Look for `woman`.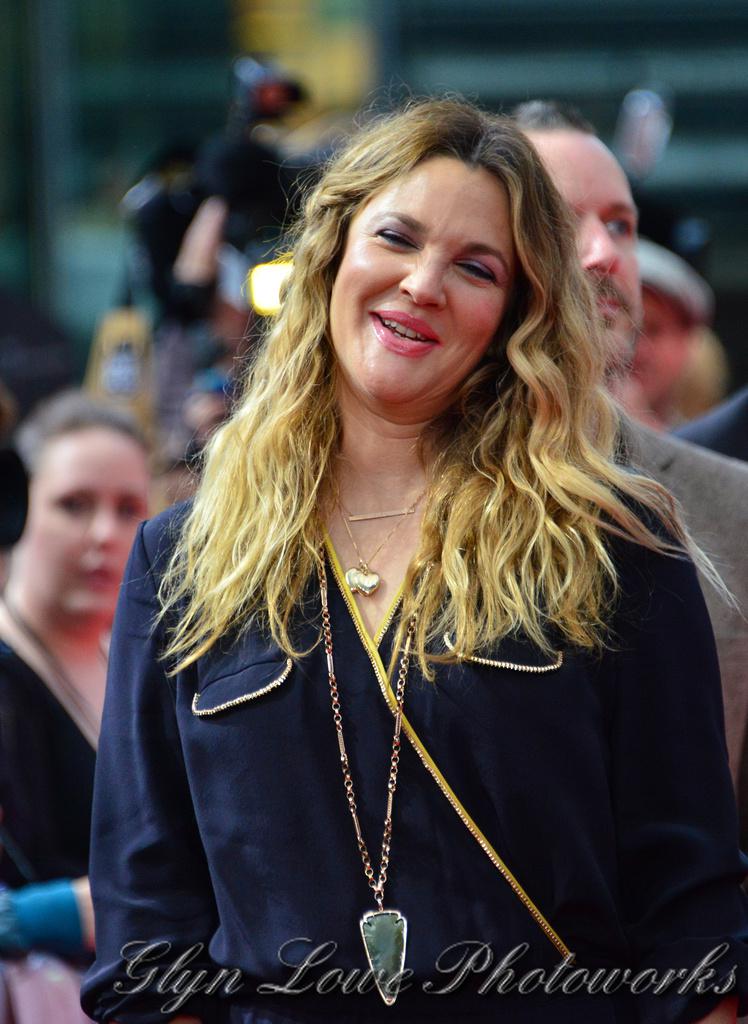
Found: rect(87, 53, 722, 997).
